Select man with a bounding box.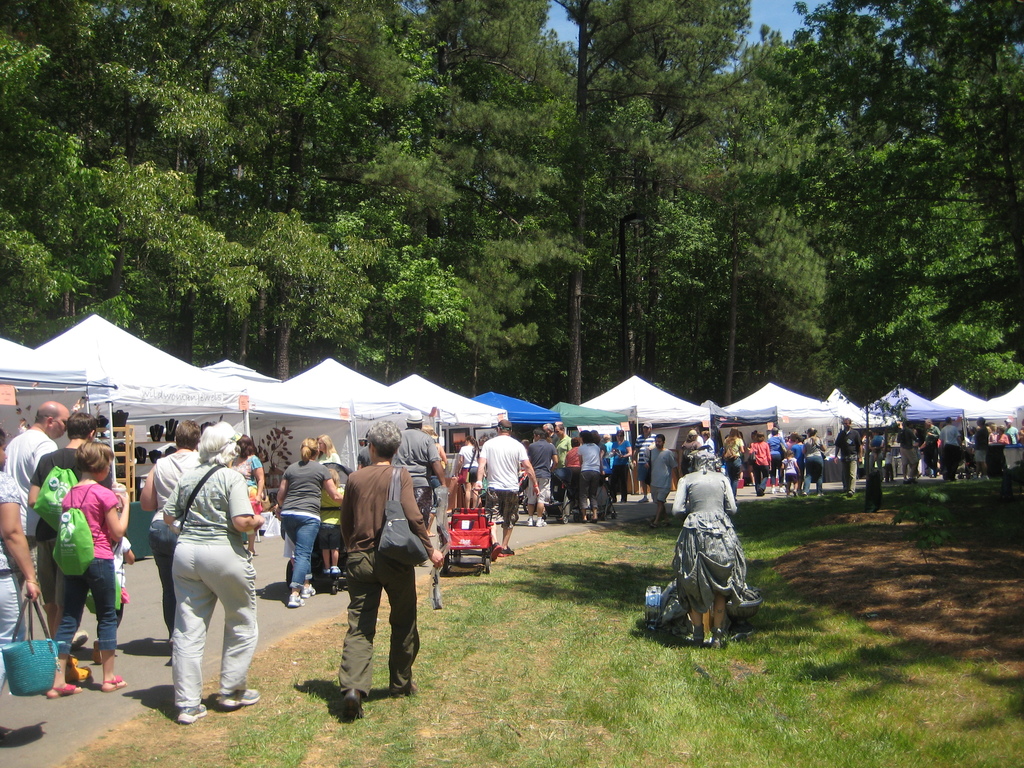
[646,434,676,524].
